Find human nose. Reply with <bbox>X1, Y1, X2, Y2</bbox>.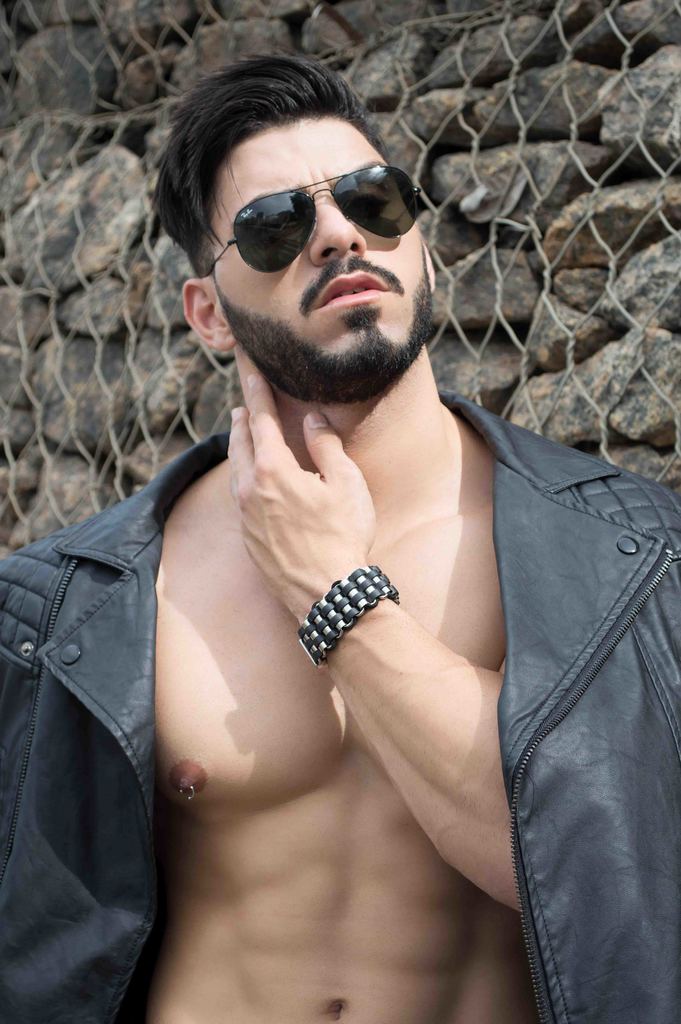
<bbox>305, 196, 366, 266</bbox>.
